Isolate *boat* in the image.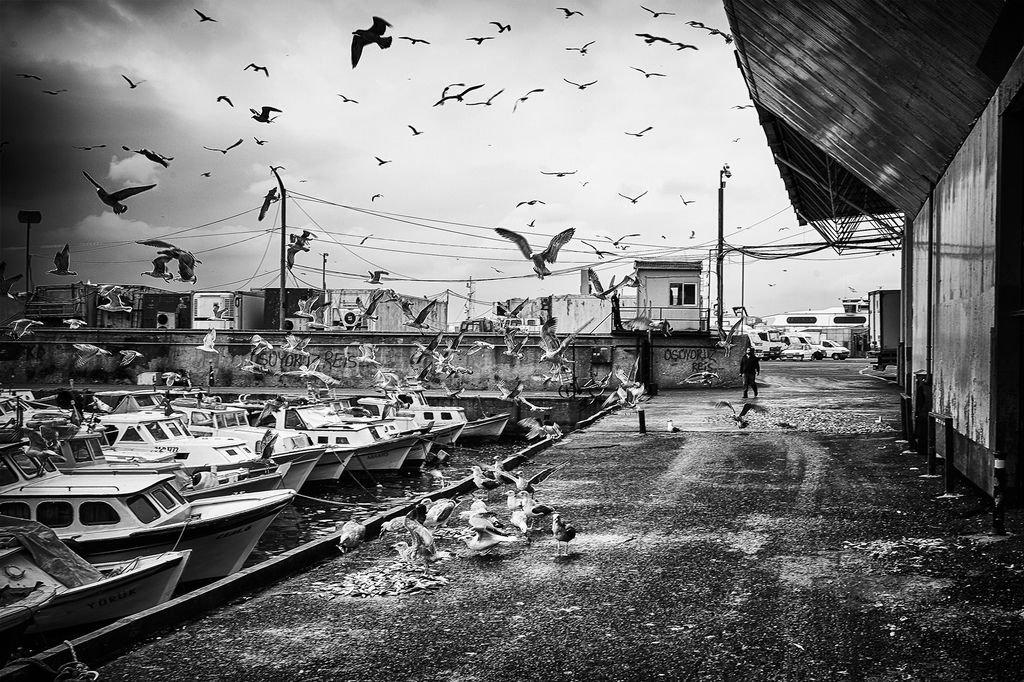
Isolated region: bbox=[106, 397, 321, 505].
